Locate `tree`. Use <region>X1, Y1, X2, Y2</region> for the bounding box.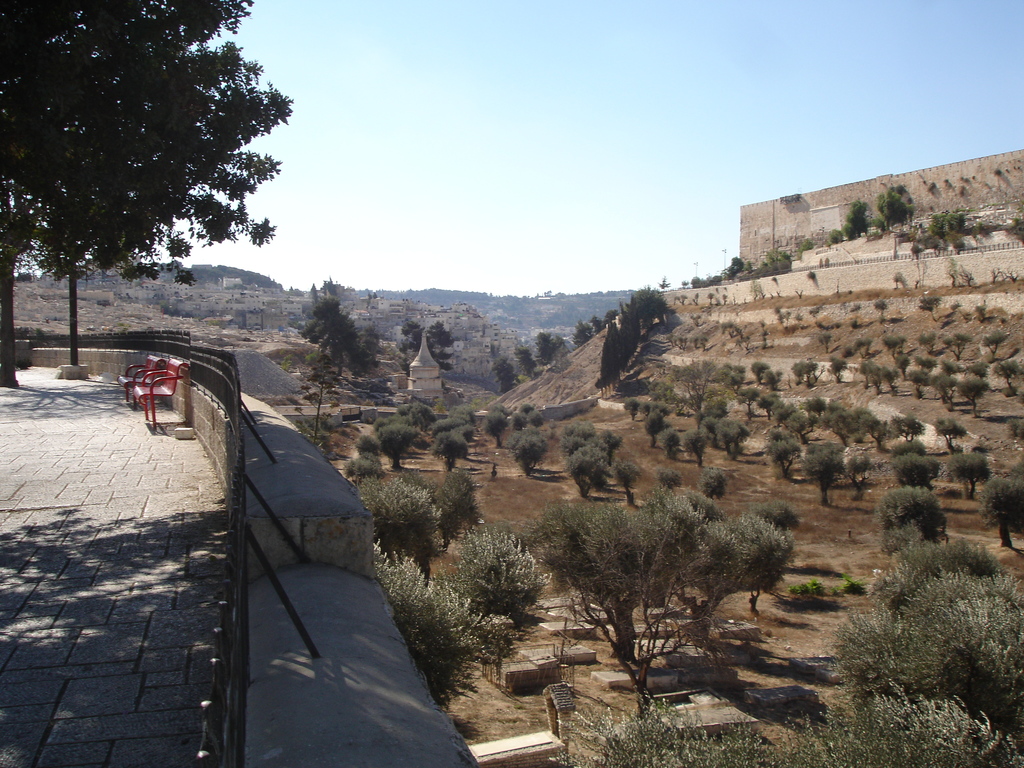
<region>801, 444, 846, 500</region>.
